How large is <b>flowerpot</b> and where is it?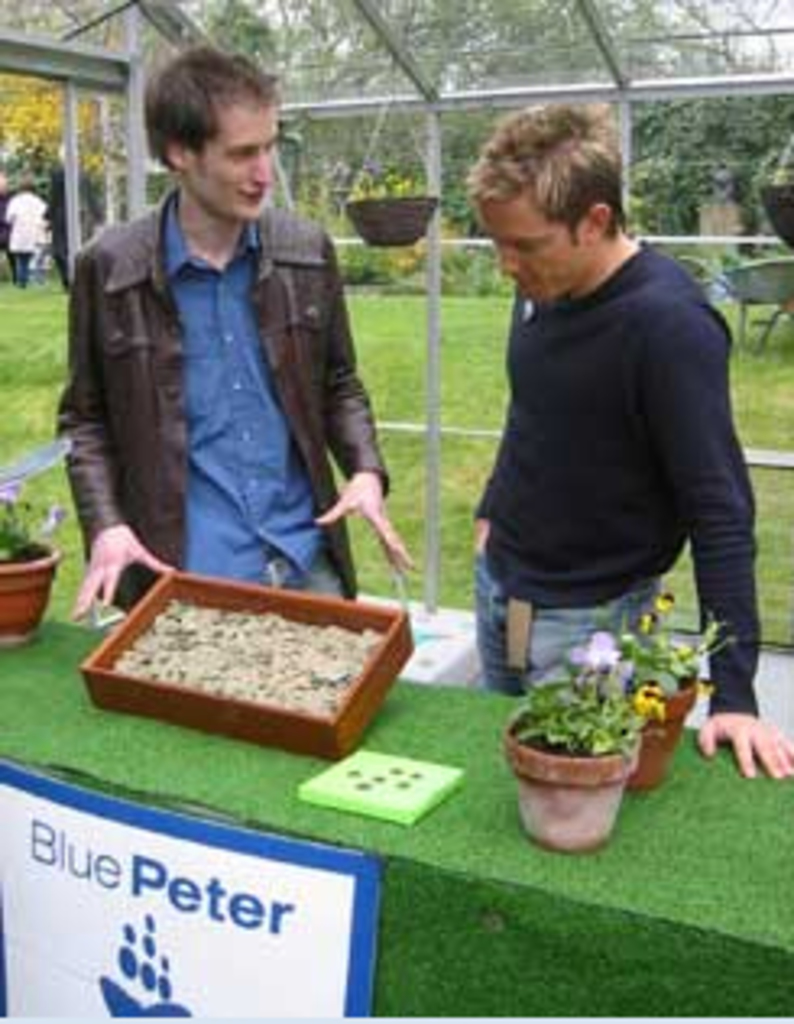
Bounding box: locate(651, 674, 700, 749).
